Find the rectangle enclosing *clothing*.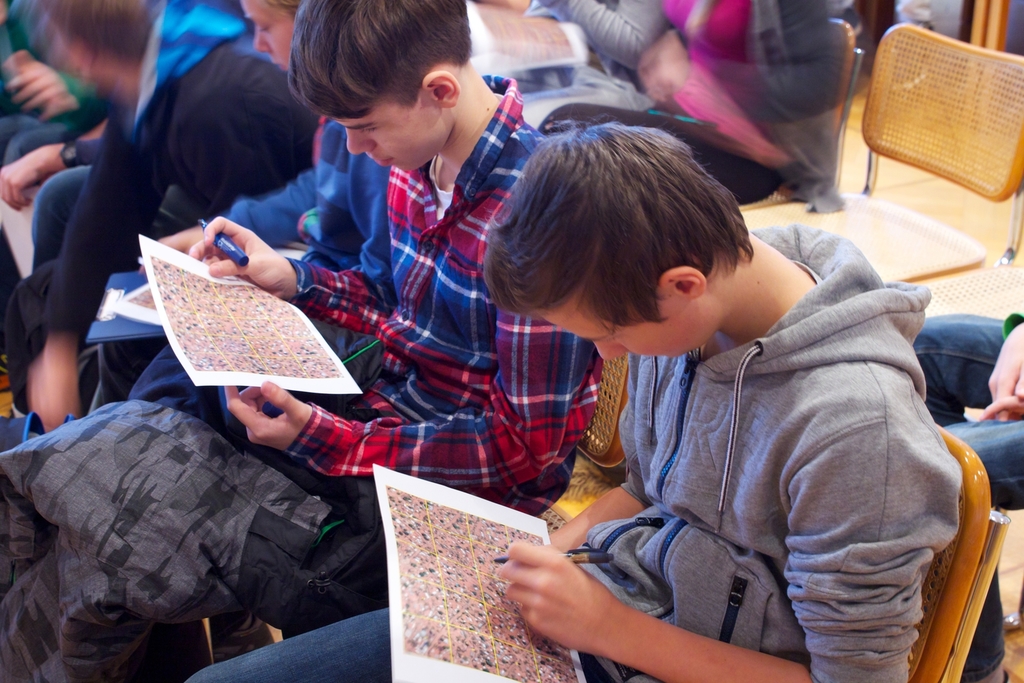
(191,237,948,682).
